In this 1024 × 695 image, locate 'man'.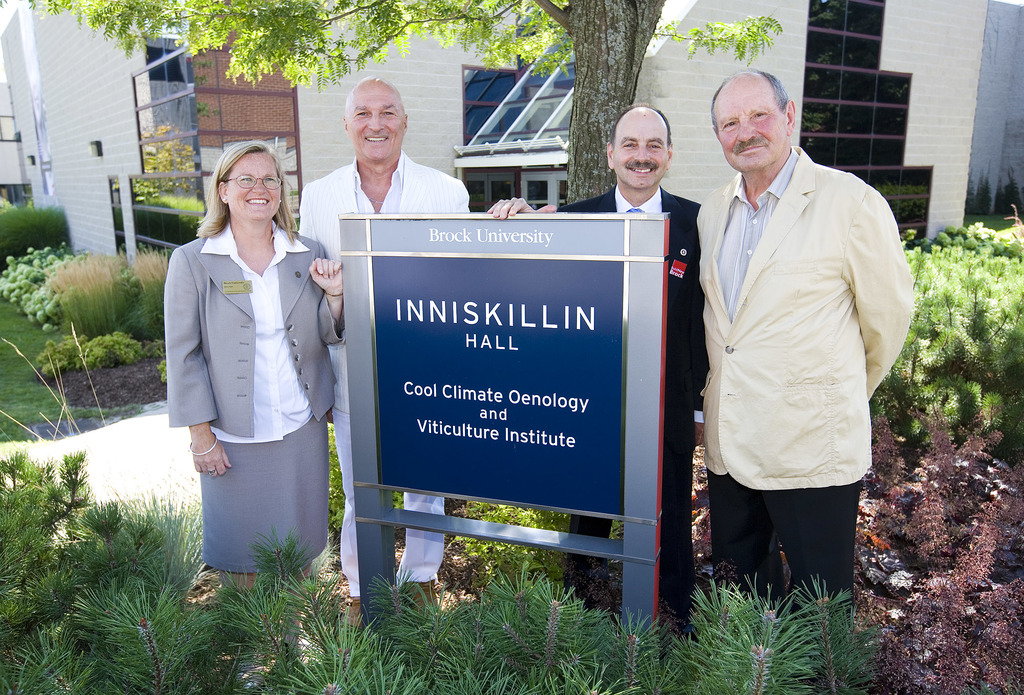
Bounding box: bbox=(486, 102, 707, 645).
